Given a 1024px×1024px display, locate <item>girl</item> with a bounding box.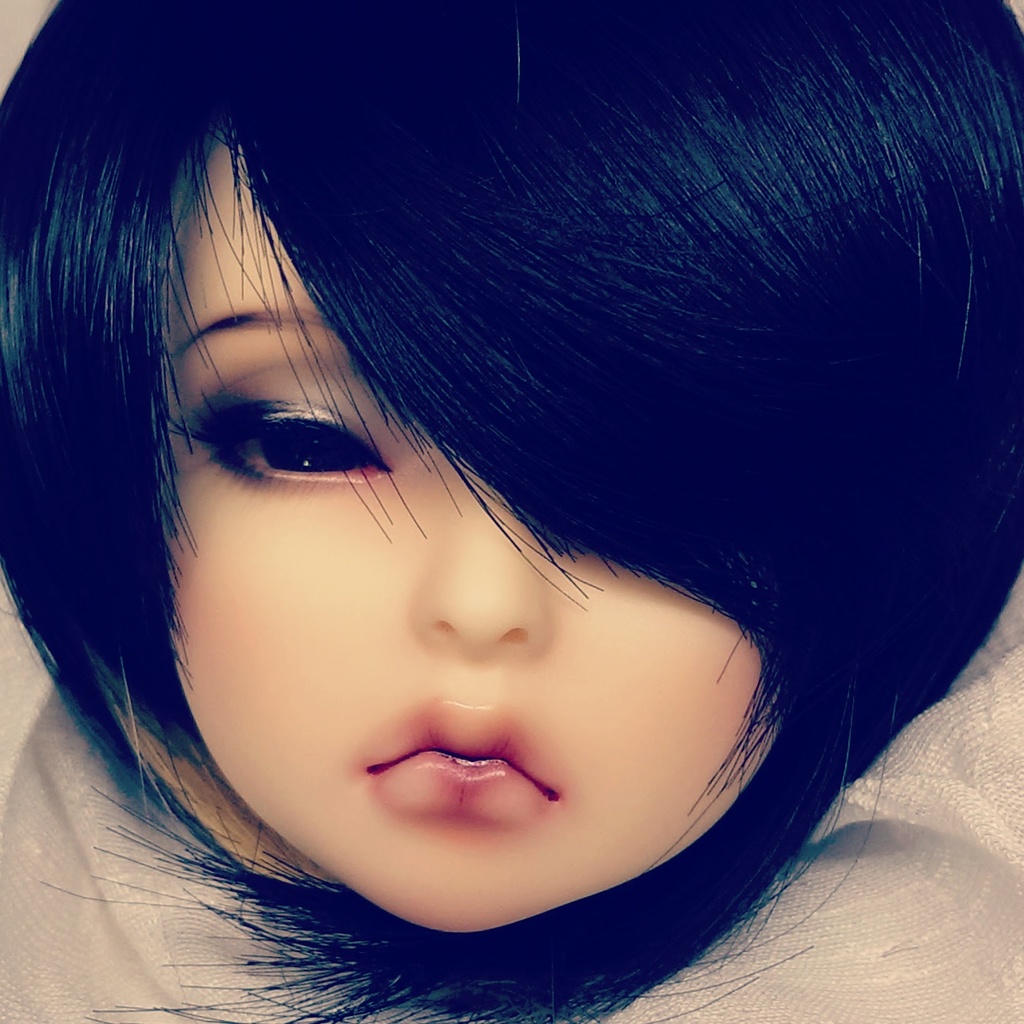
Located: detection(0, 6, 1023, 1023).
